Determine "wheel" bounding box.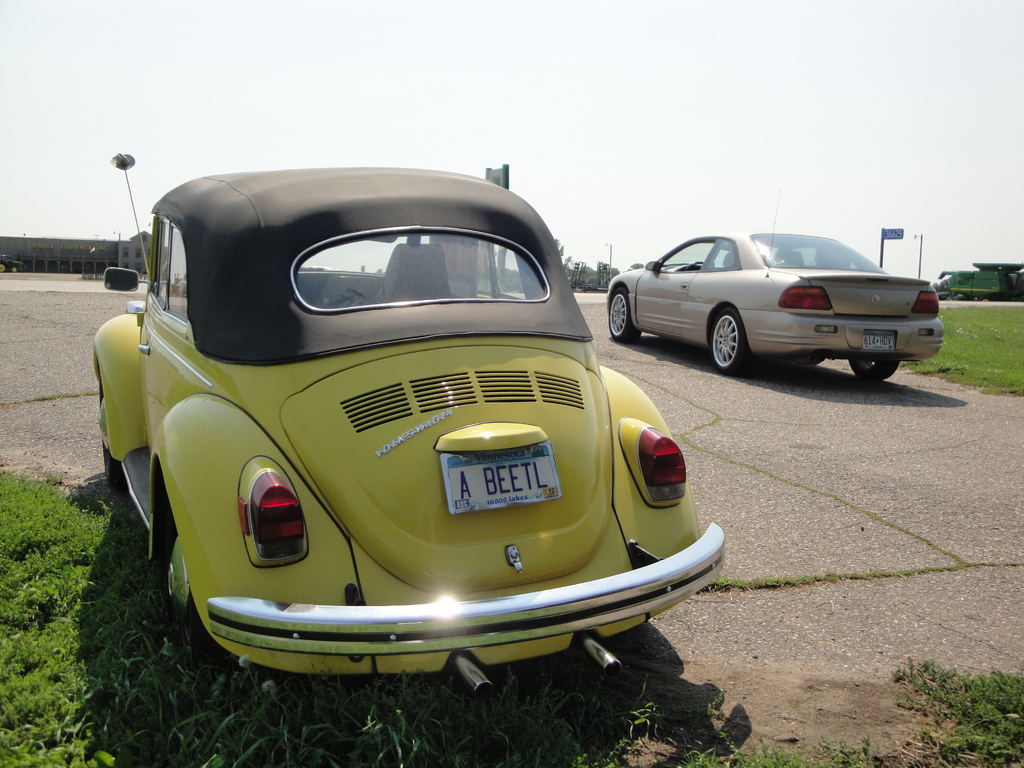
Determined: 609 288 644 341.
